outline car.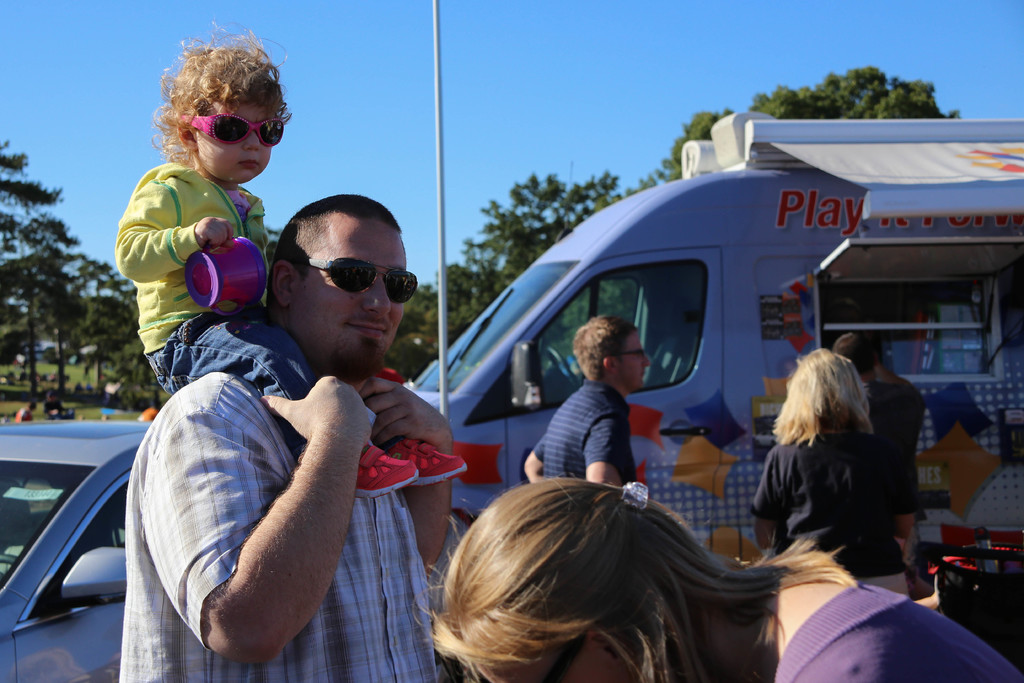
Outline: 0/419/152/682.
